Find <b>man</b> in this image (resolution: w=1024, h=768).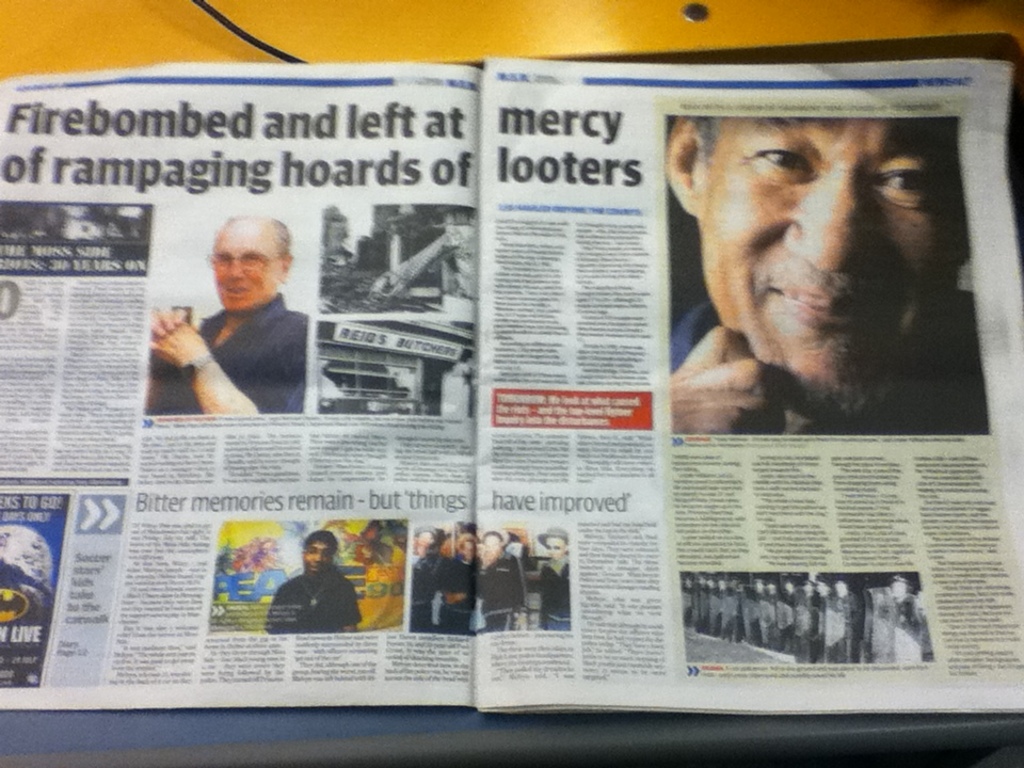
144,217,305,418.
